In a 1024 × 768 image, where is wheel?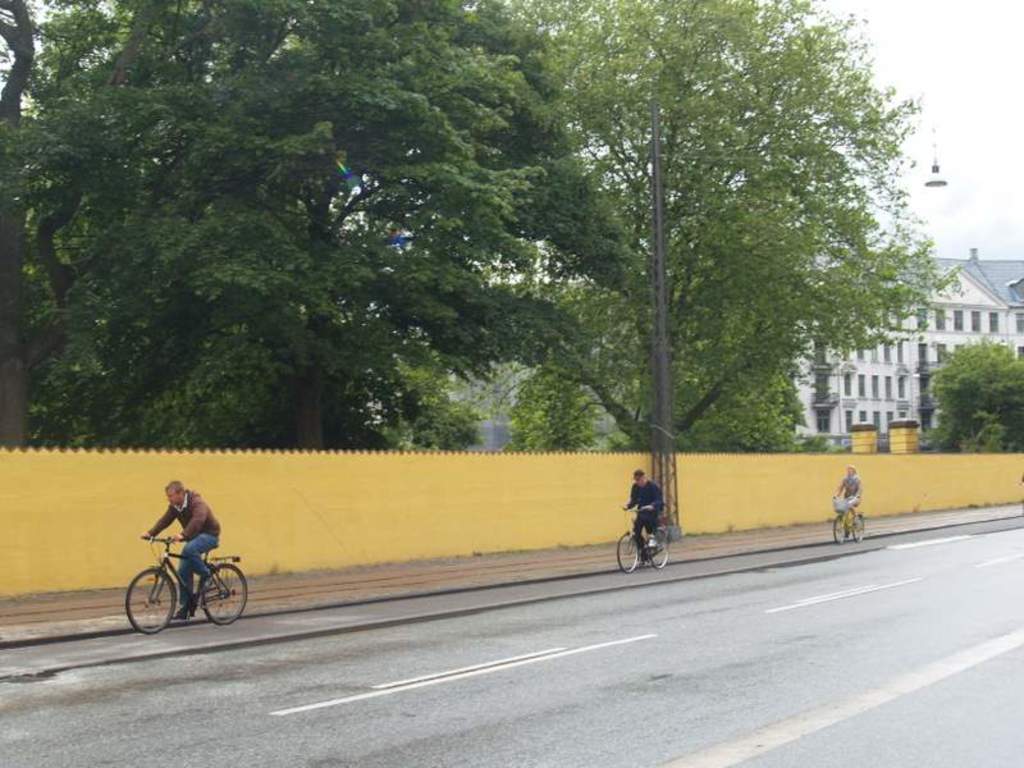
box(123, 570, 175, 636).
